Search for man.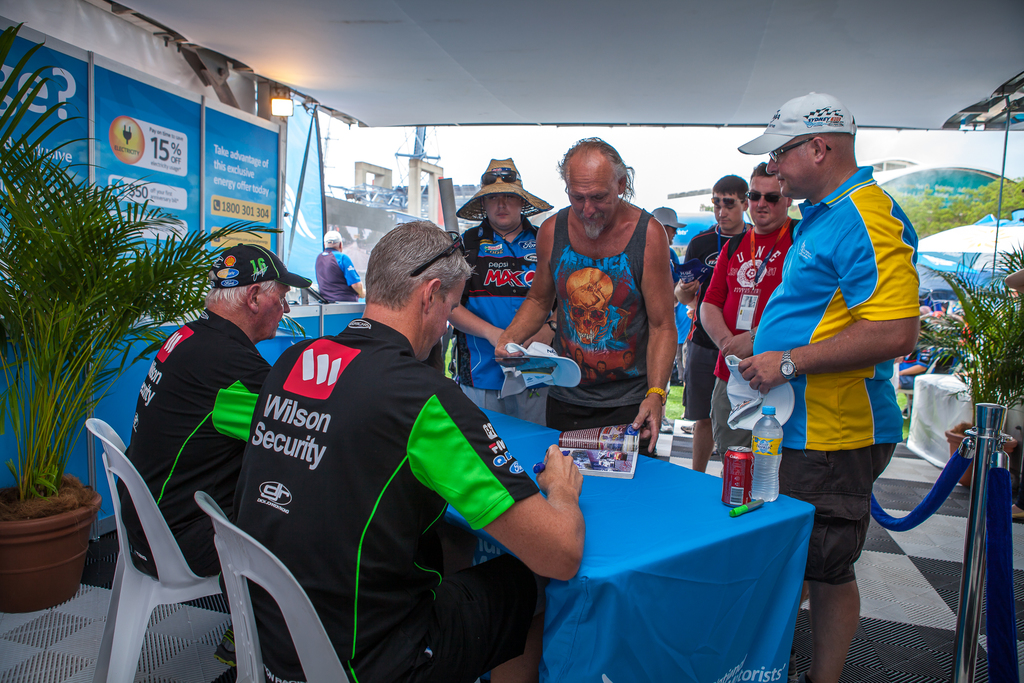
Found at (687, 174, 756, 440).
